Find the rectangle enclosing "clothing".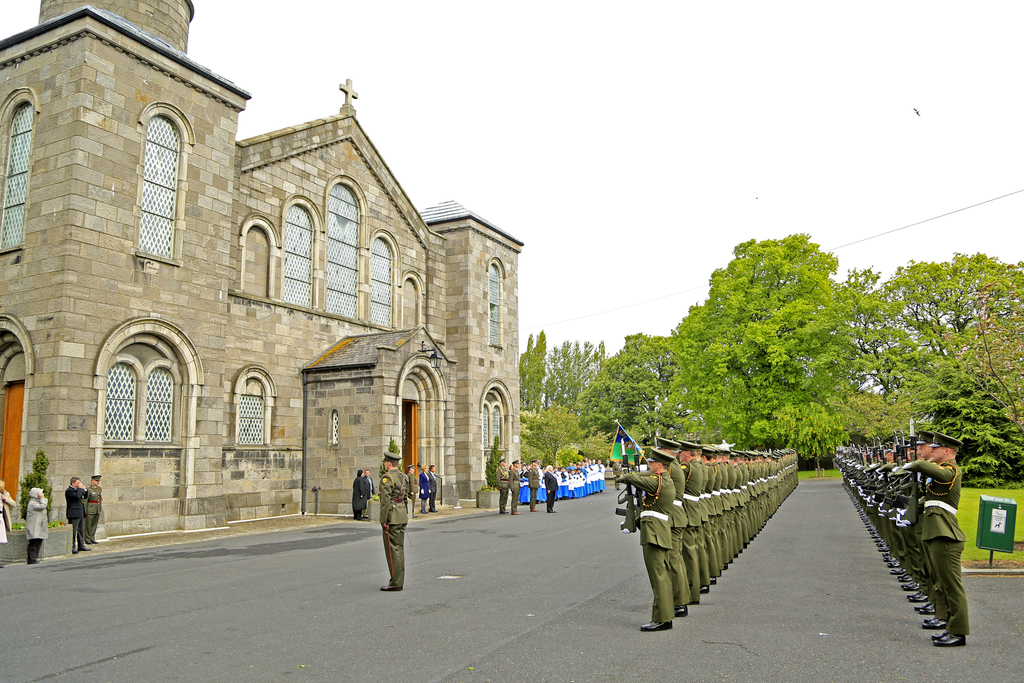
box(539, 469, 560, 506).
